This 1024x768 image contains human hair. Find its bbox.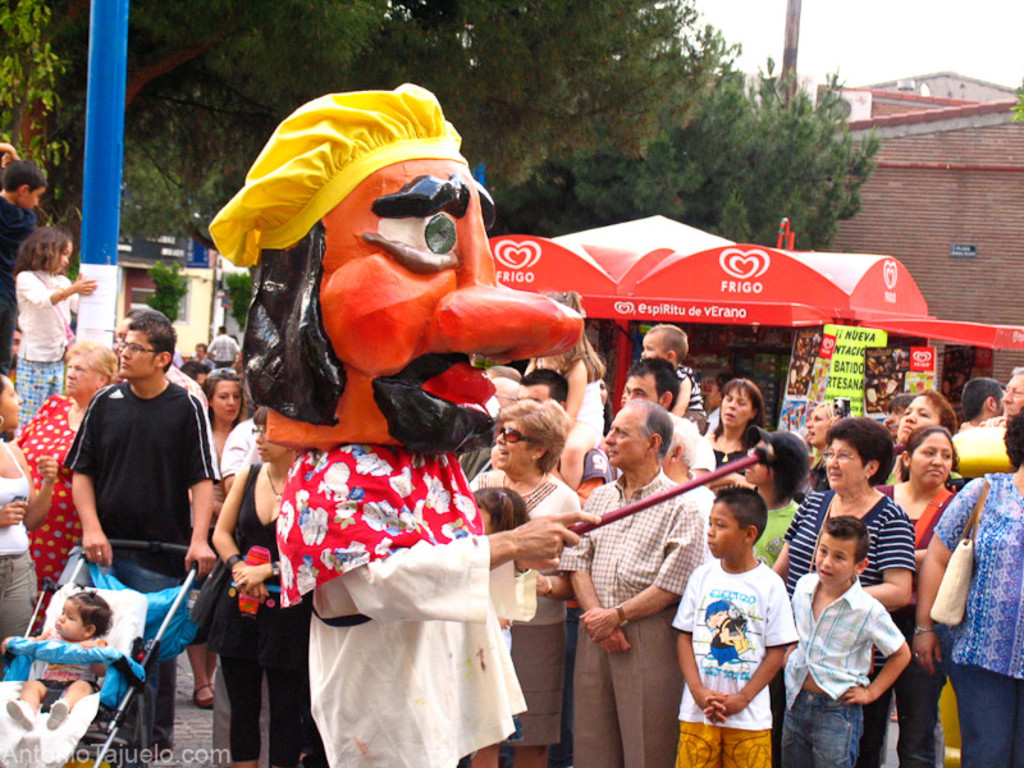
[763,454,810,509].
